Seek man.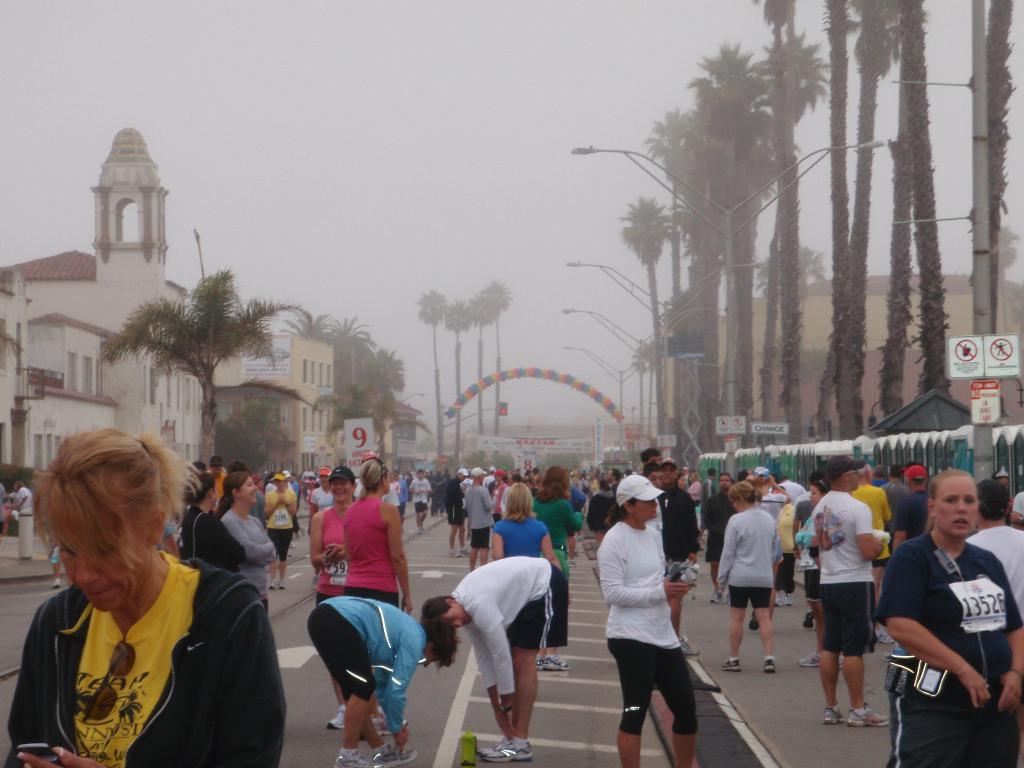
(left=447, top=467, right=470, bottom=552).
